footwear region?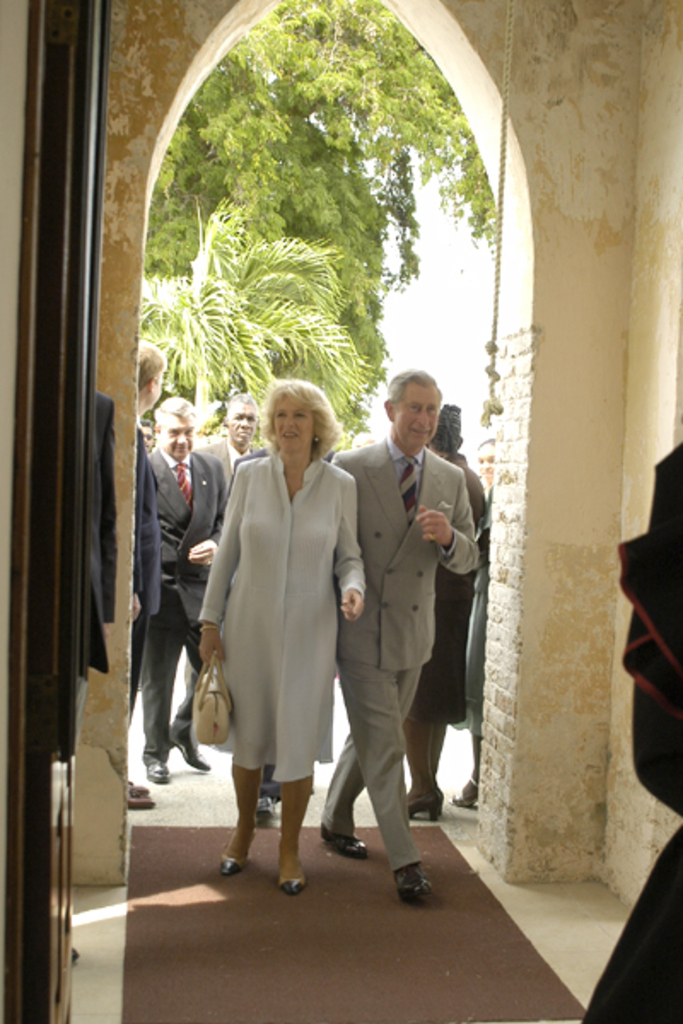
<bbox>162, 722, 208, 768</bbox>
